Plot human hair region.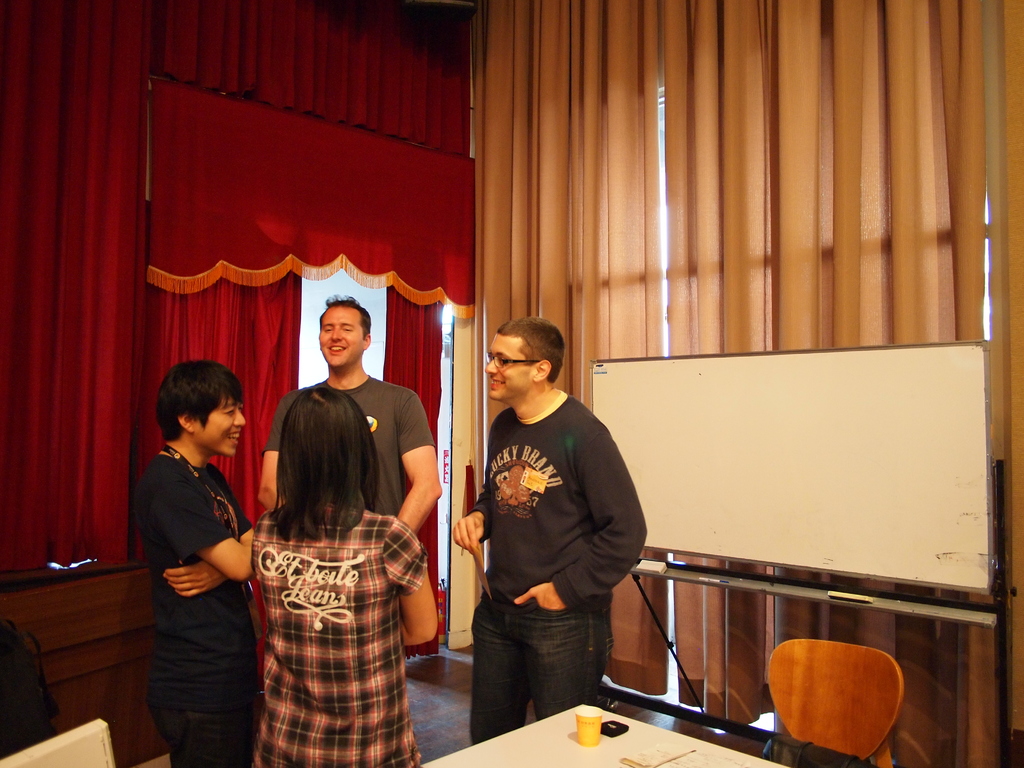
Plotted at 316/294/376/336.
